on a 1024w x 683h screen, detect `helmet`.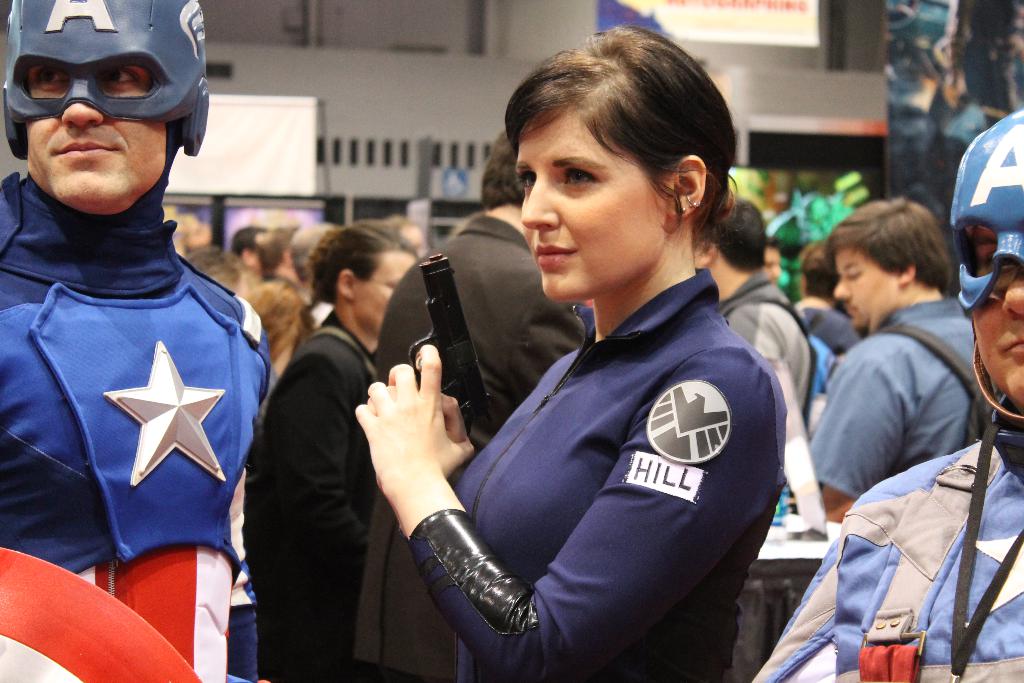
crop(8, 5, 205, 183).
